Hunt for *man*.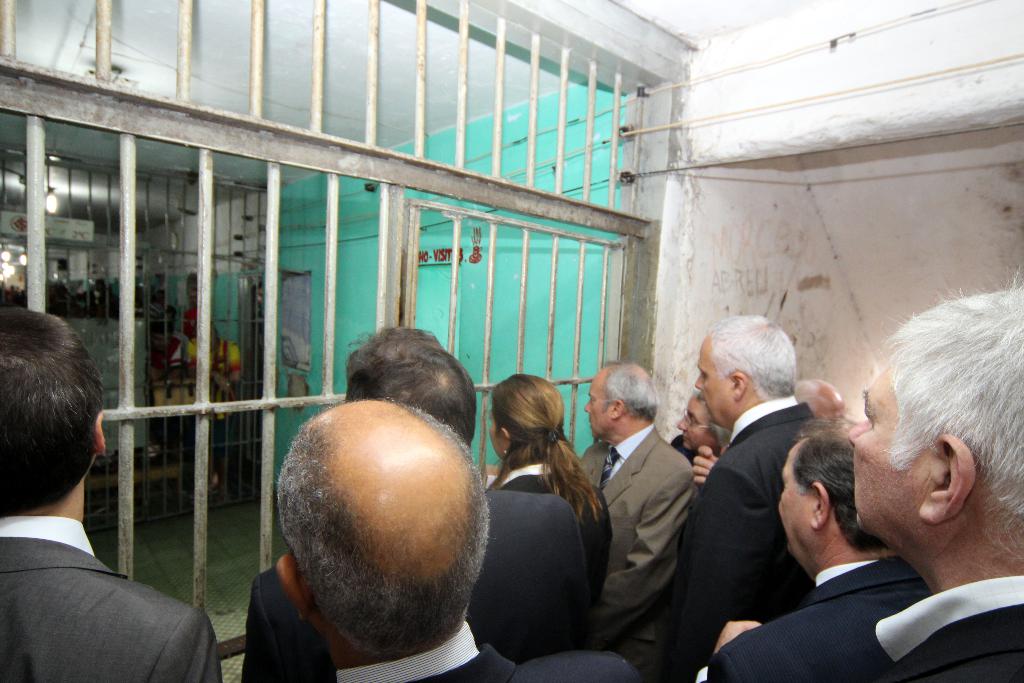
Hunted down at (x1=268, y1=389, x2=653, y2=682).
